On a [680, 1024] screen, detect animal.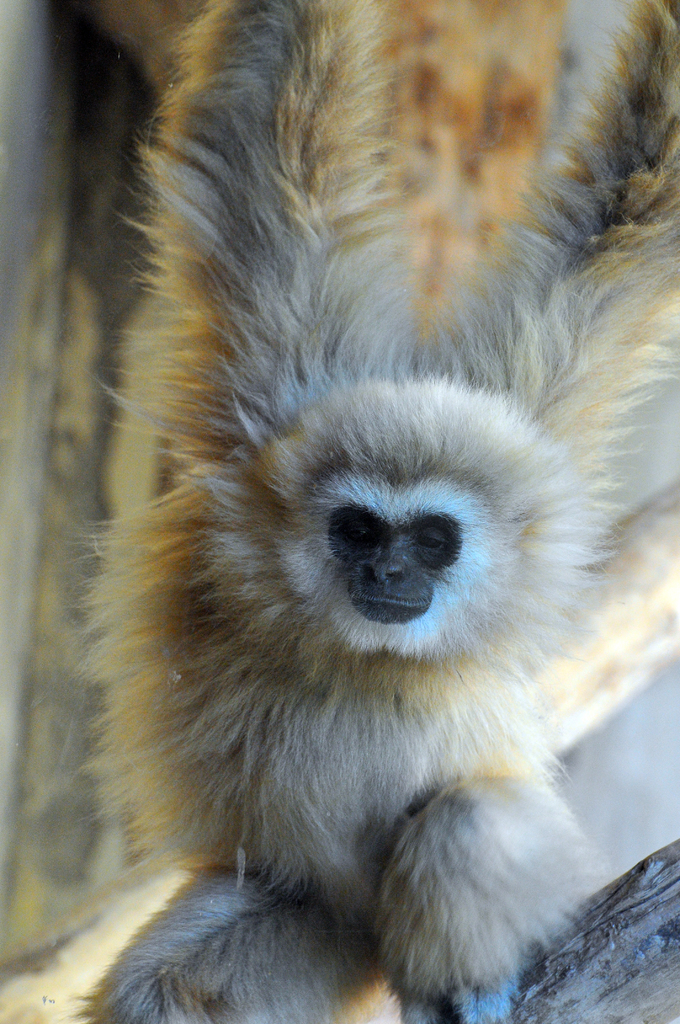
(11,0,679,1023).
